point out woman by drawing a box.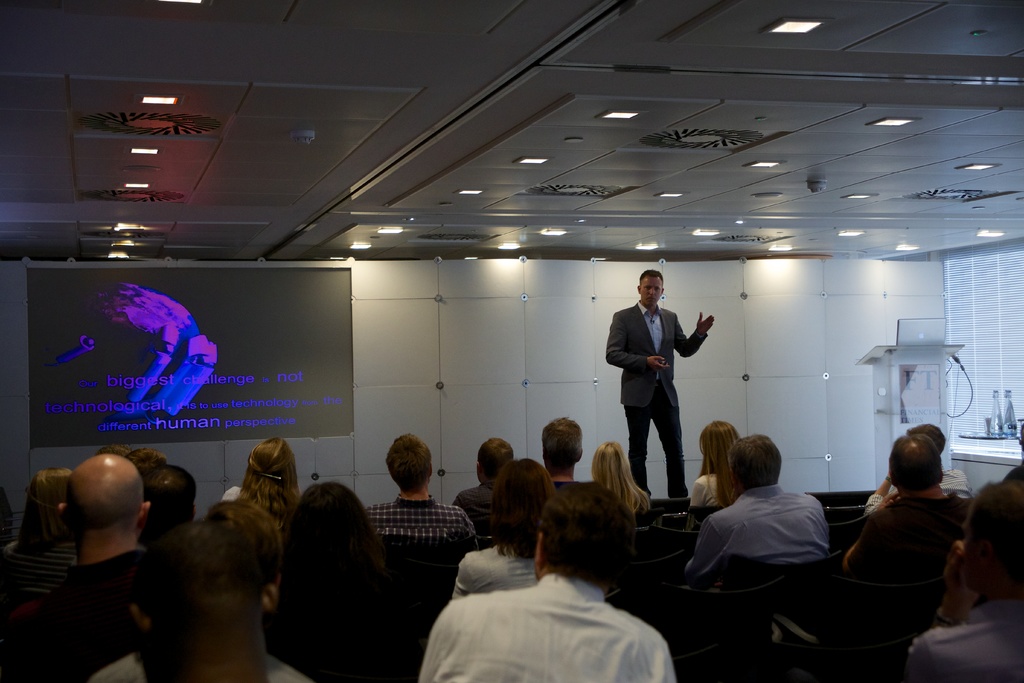
[451, 454, 557, 601].
